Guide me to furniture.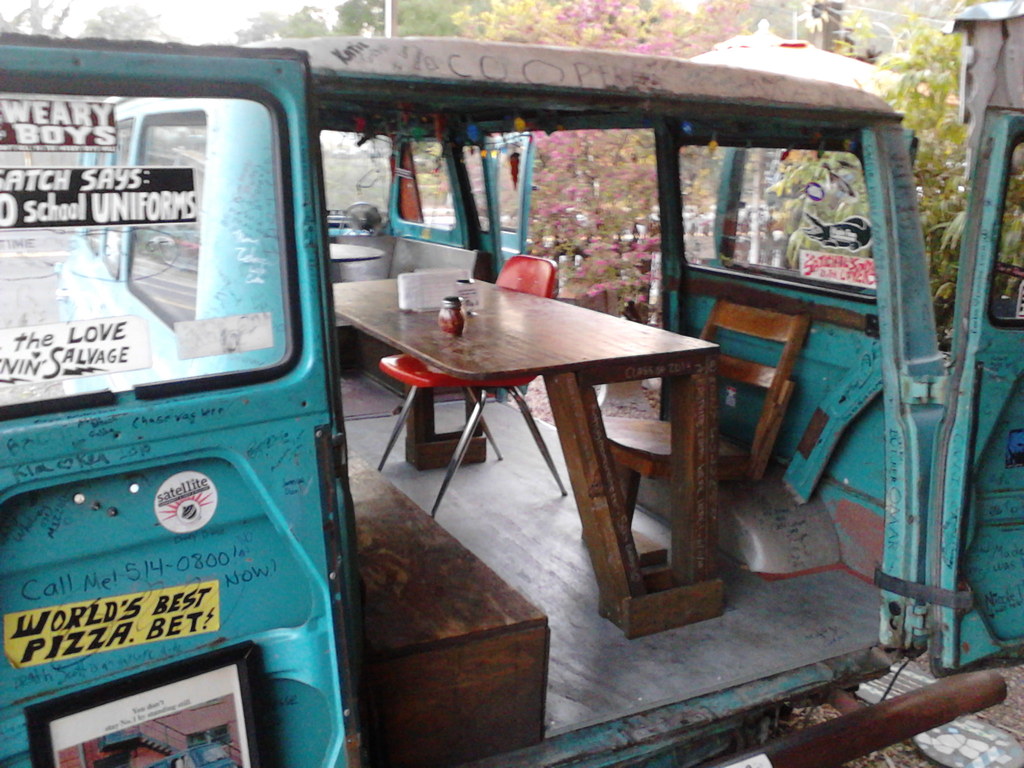
Guidance: bbox=[330, 244, 381, 262].
